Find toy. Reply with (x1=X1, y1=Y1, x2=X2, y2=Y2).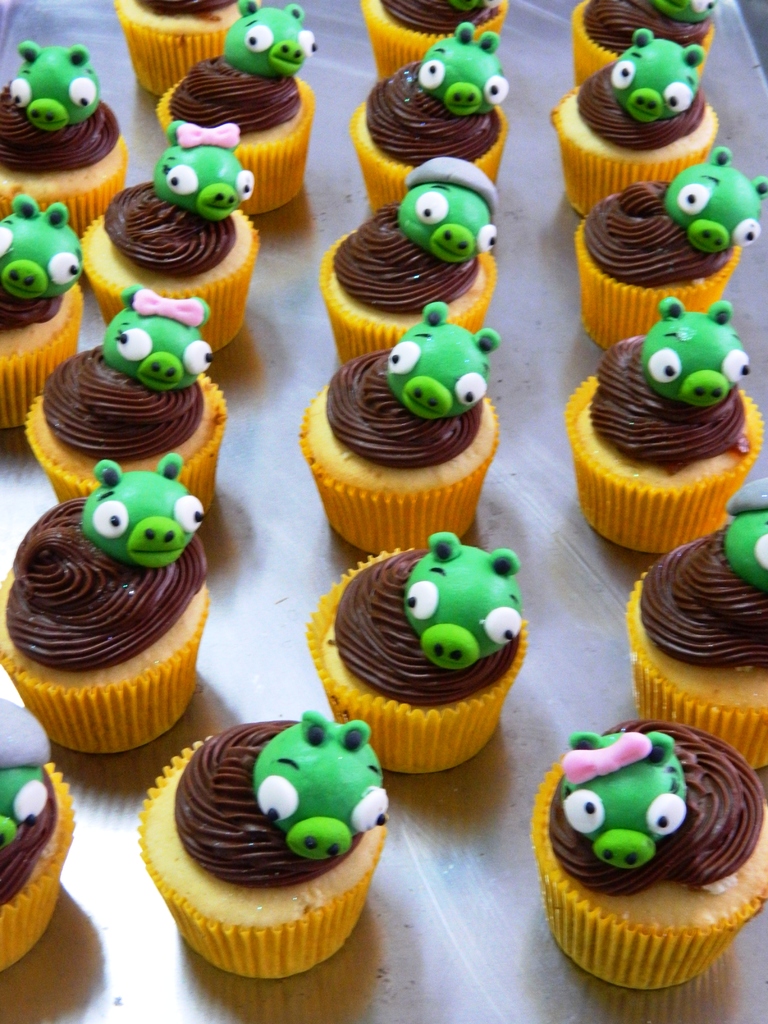
(x1=0, y1=698, x2=54, y2=845).
